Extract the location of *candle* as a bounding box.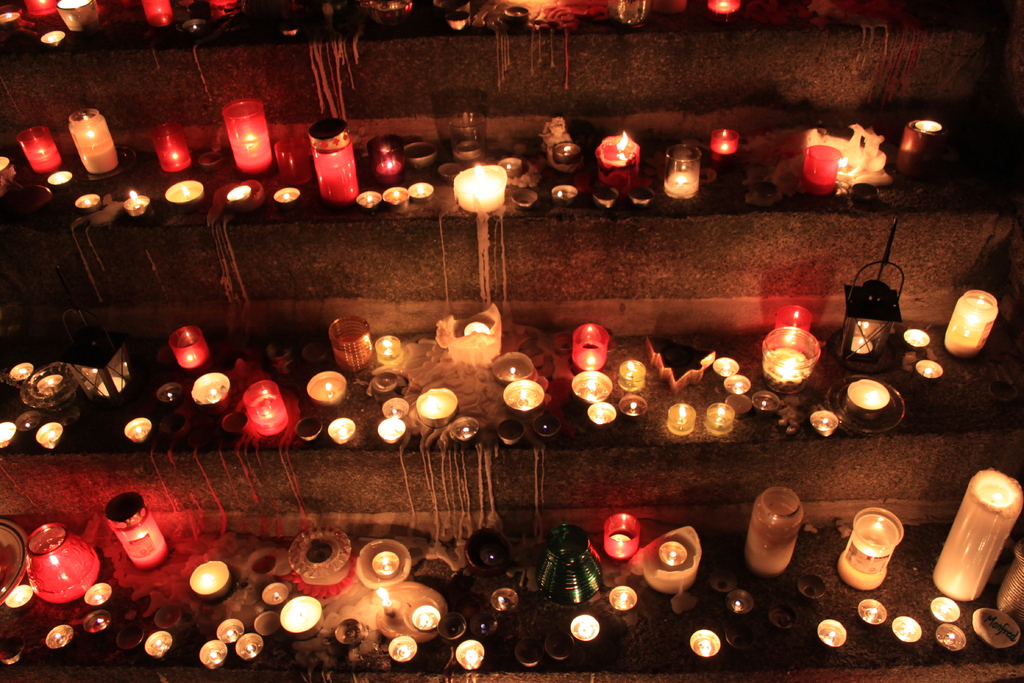
bbox(144, 630, 172, 657).
